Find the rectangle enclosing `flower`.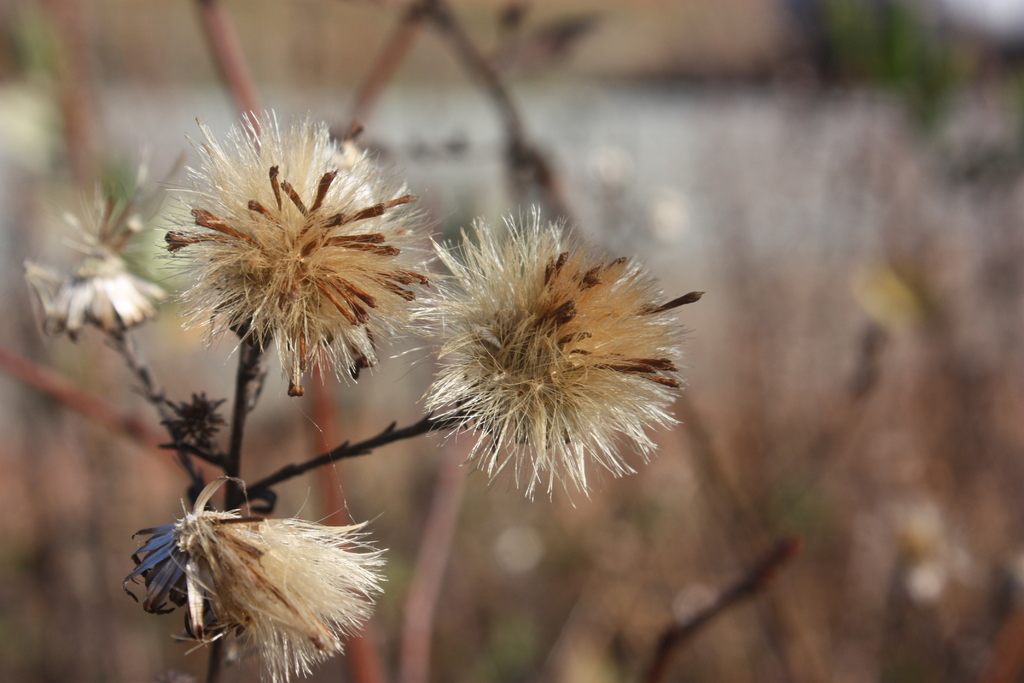
<region>124, 471, 385, 682</region>.
